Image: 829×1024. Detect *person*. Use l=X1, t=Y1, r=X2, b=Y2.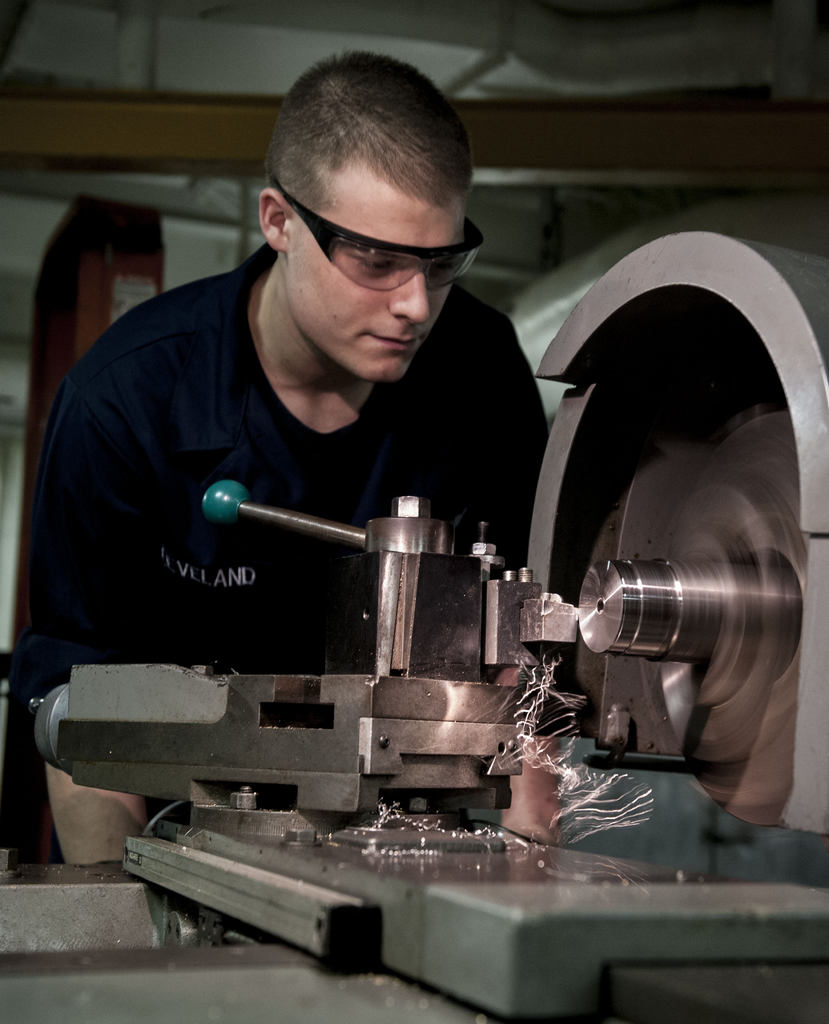
l=24, t=49, r=554, b=864.
